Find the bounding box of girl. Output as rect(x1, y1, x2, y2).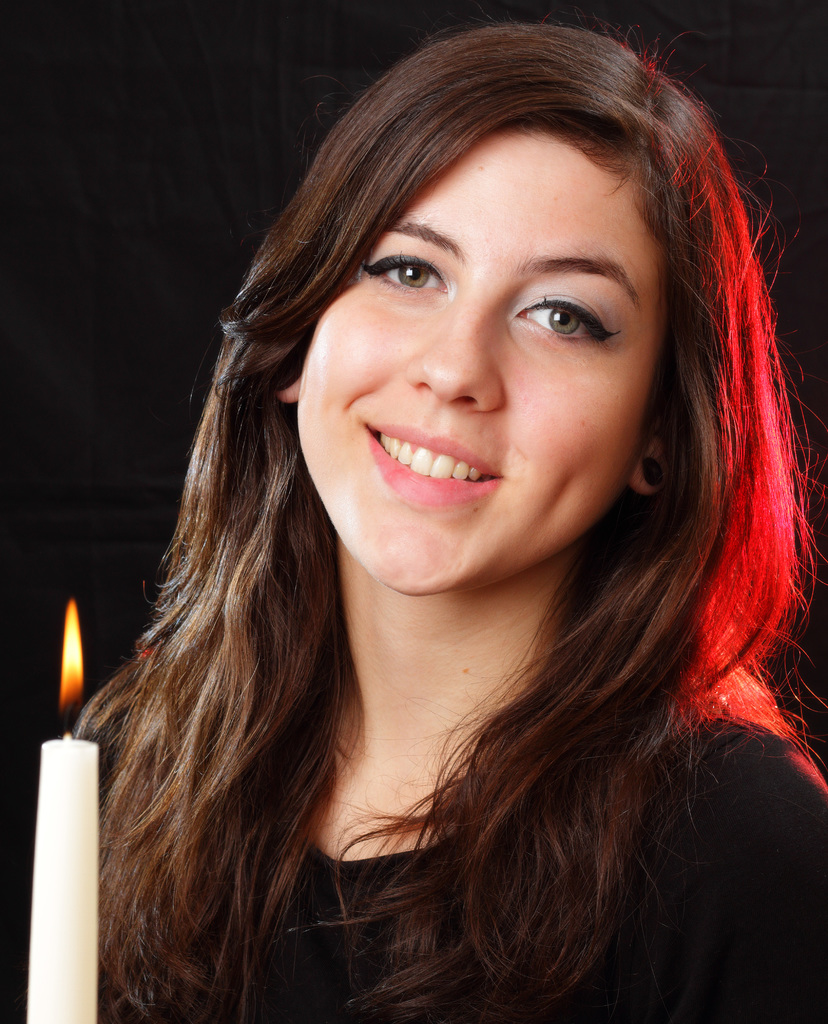
rect(76, 17, 825, 1023).
